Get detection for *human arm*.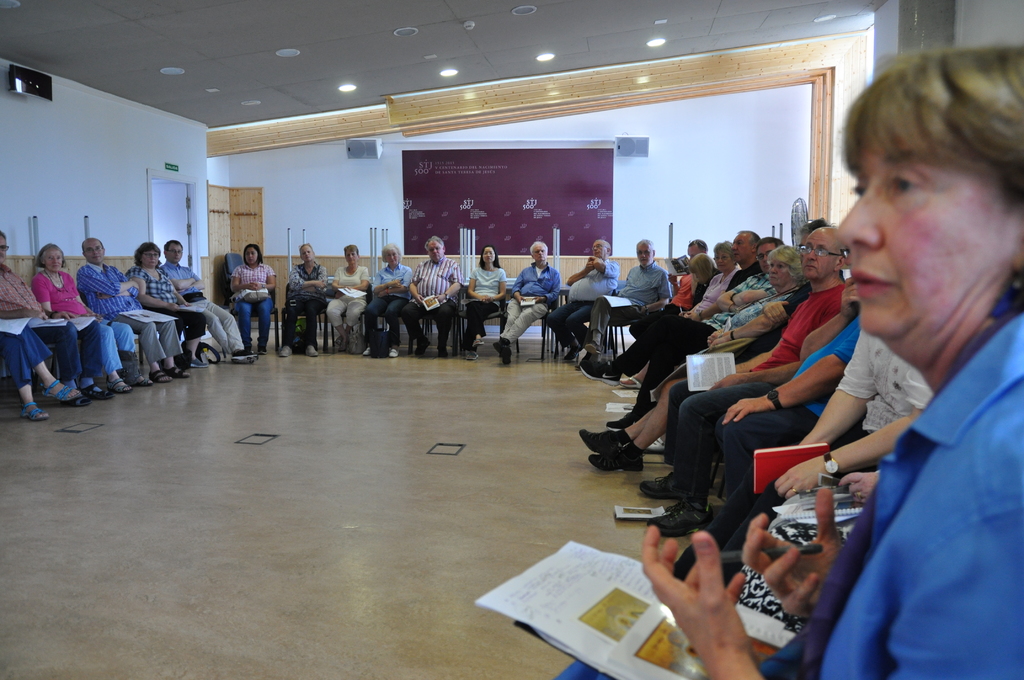
Detection: 640:267:673:312.
